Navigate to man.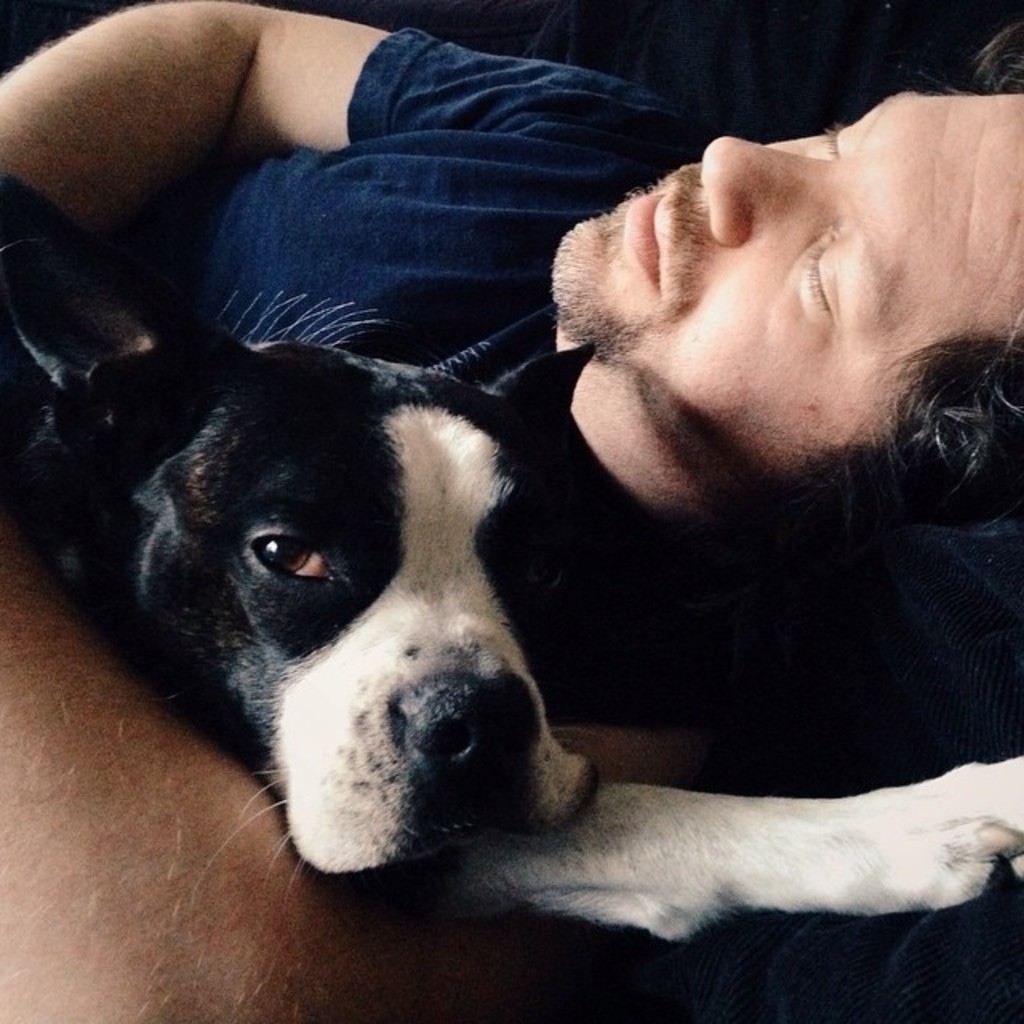
Navigation target: bbox=(0, 147, 989, 968).
